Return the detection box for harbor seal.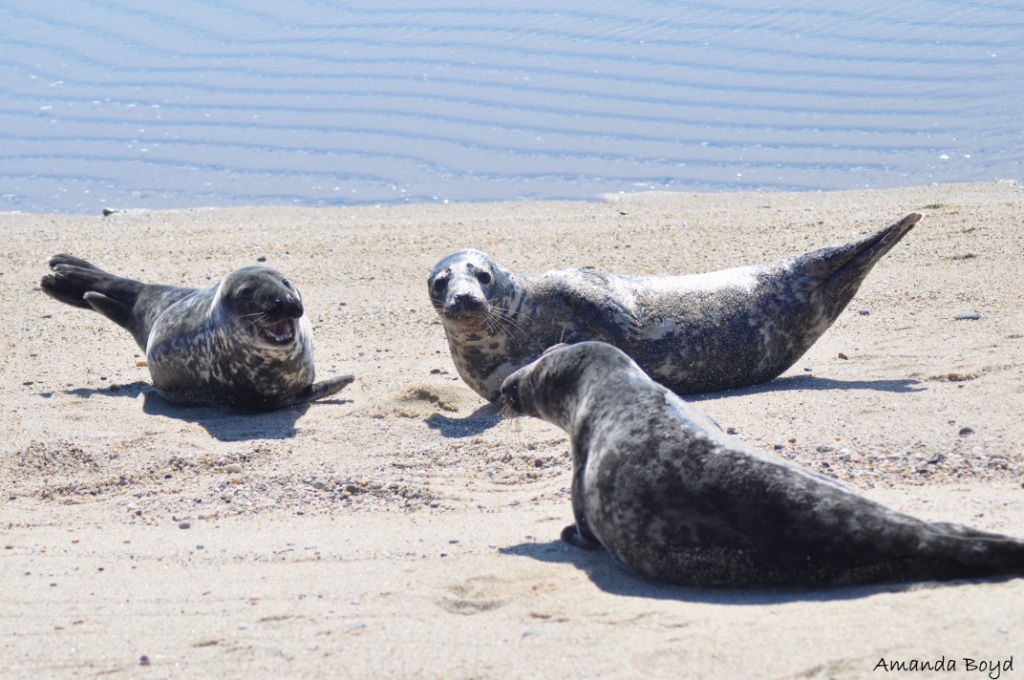
<box>430,210,900,423</box>.
